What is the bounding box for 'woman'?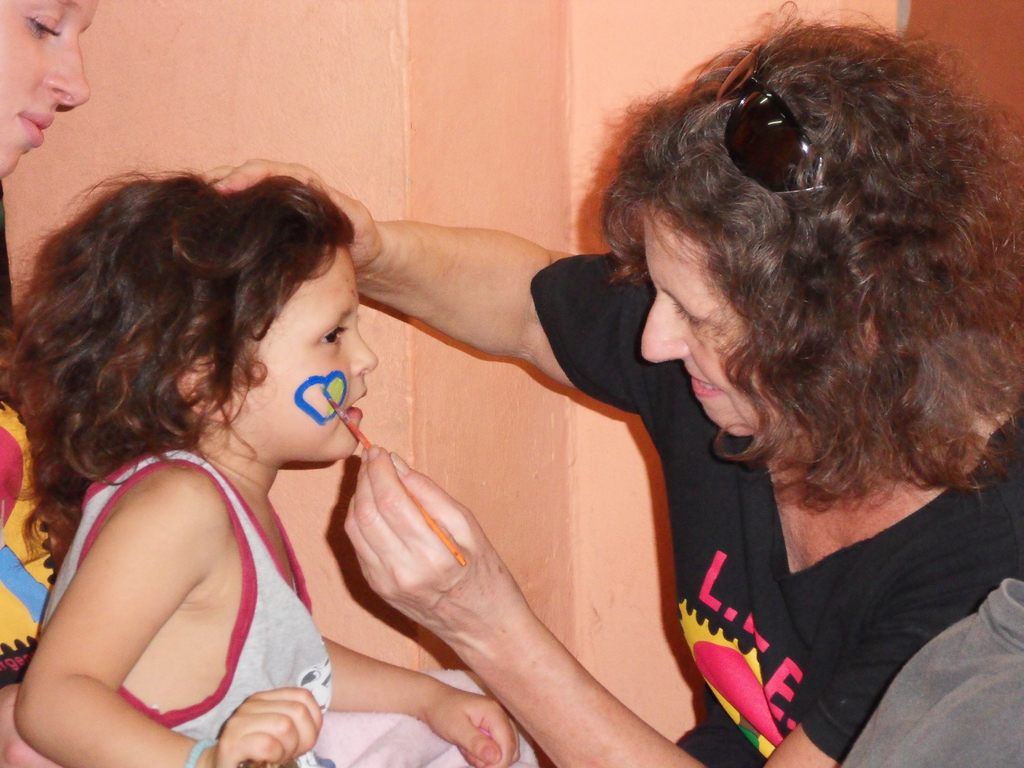
x1=454, y1=30, x2=1023, y2=767.
